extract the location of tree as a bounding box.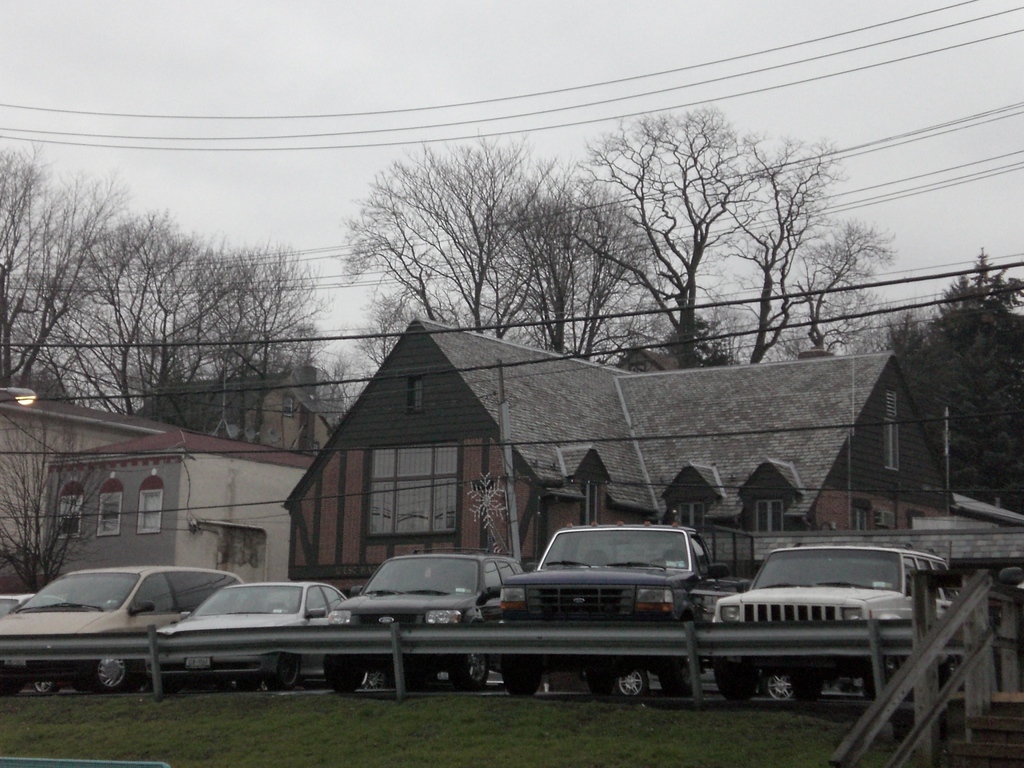
<box>849,300,938,390</box>.
